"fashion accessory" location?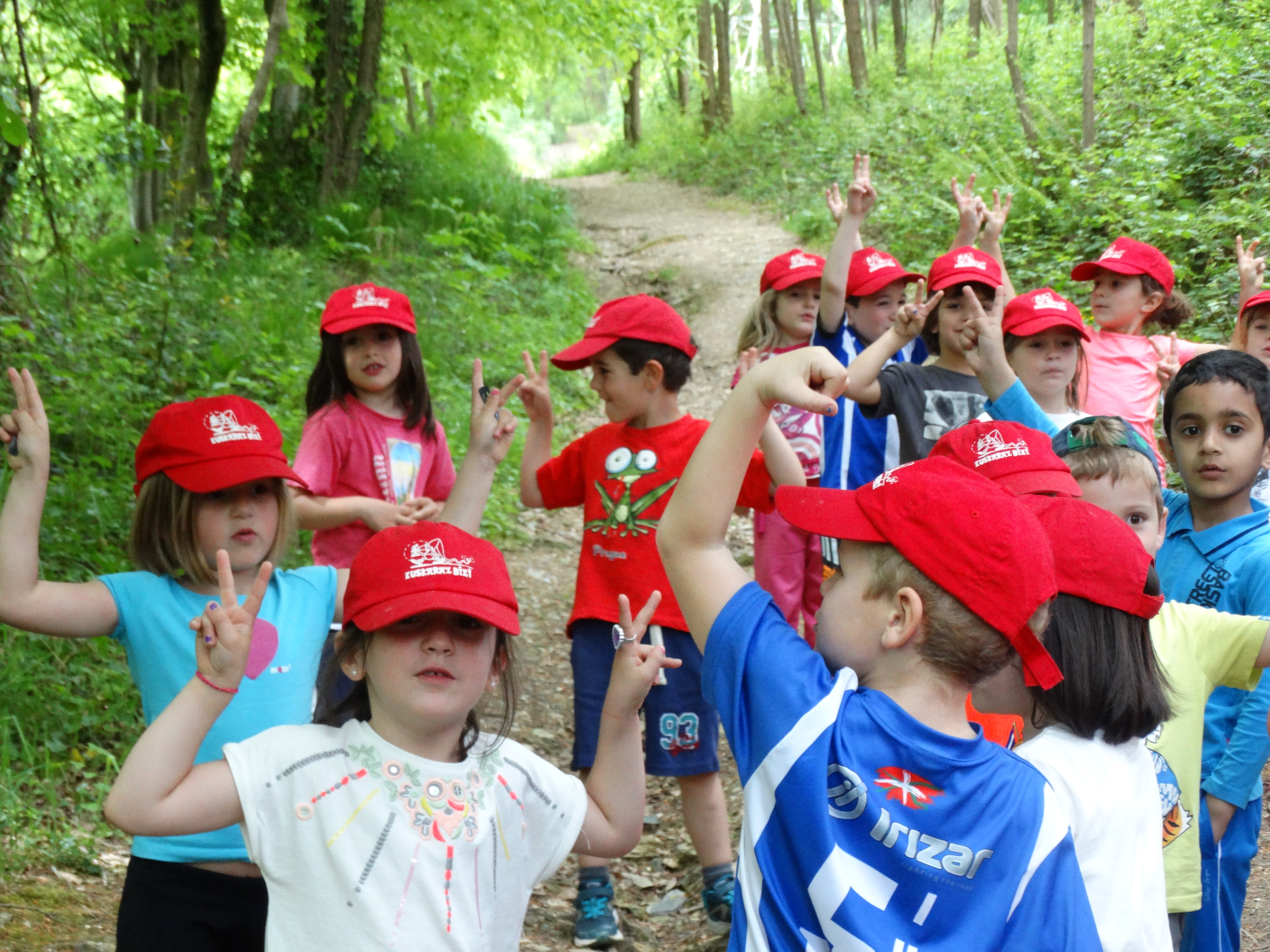
pyautogui.locateOnScreen(207, 60, 227, 74)
